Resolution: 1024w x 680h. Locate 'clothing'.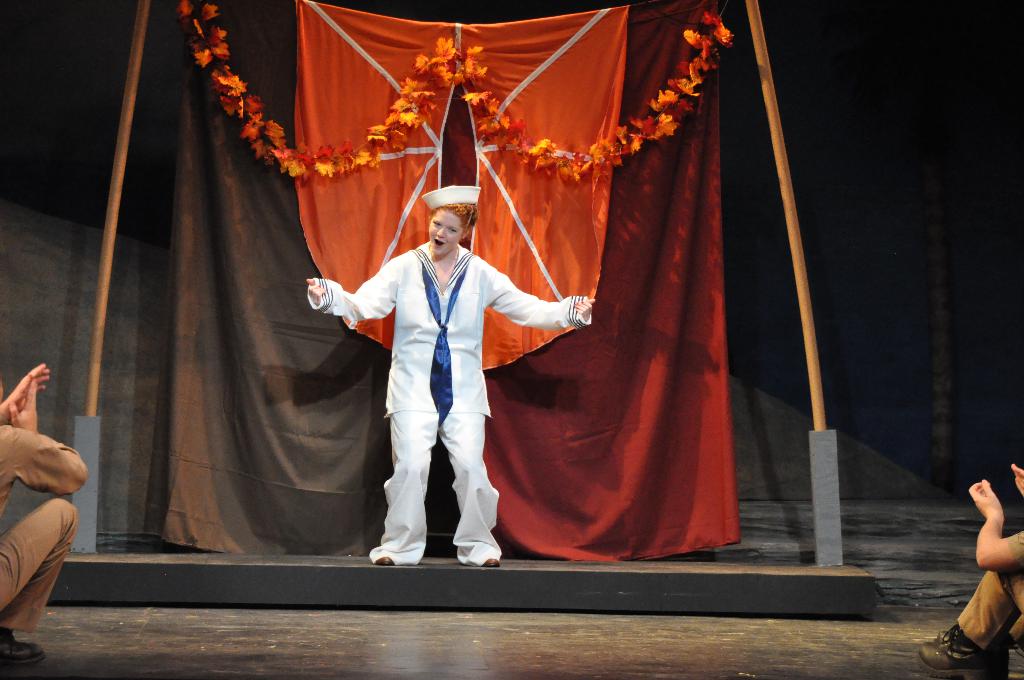
{"x1": 0, "y1": 423, "x2": 88, "y2": 631}.
